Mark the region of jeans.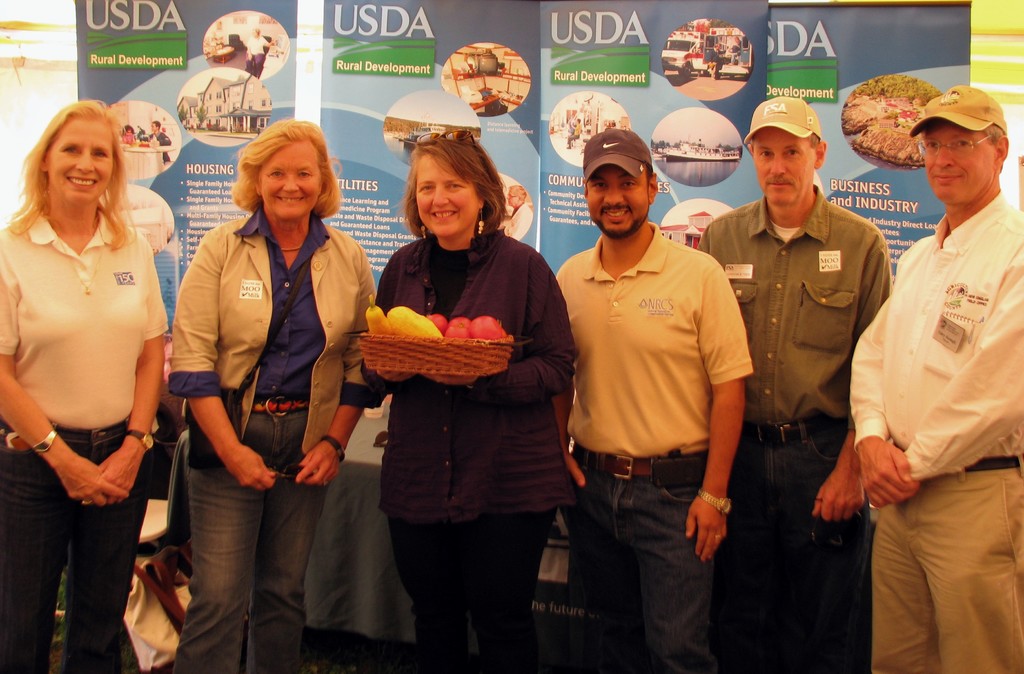
Region: (x1=725, y1=428, x2=871, y2=673).
